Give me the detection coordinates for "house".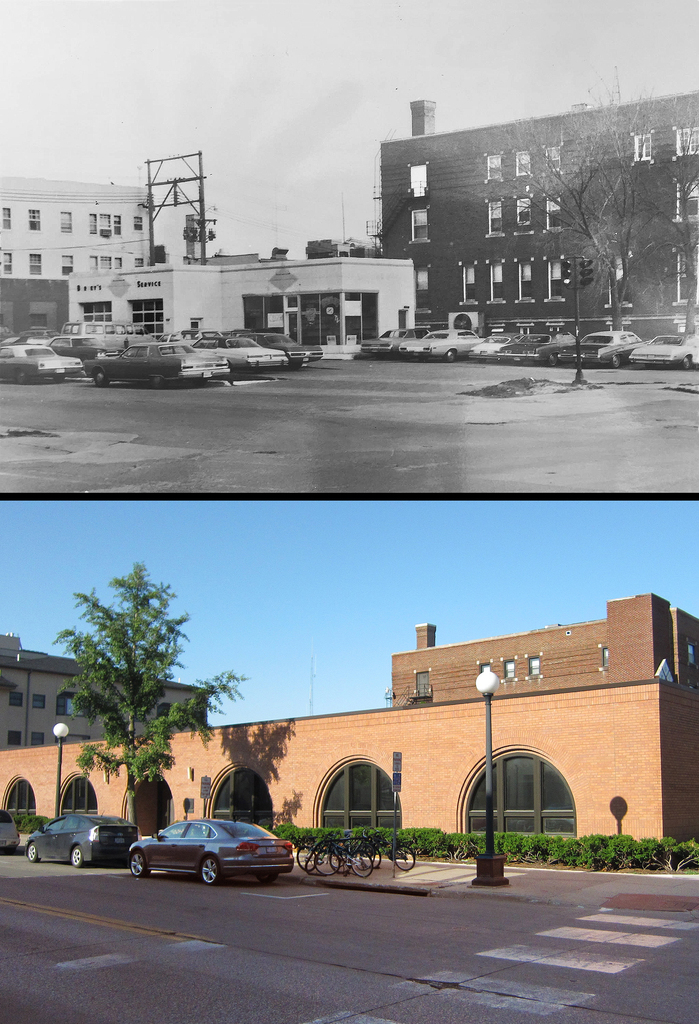
rect(0, 588, 698, 879).
